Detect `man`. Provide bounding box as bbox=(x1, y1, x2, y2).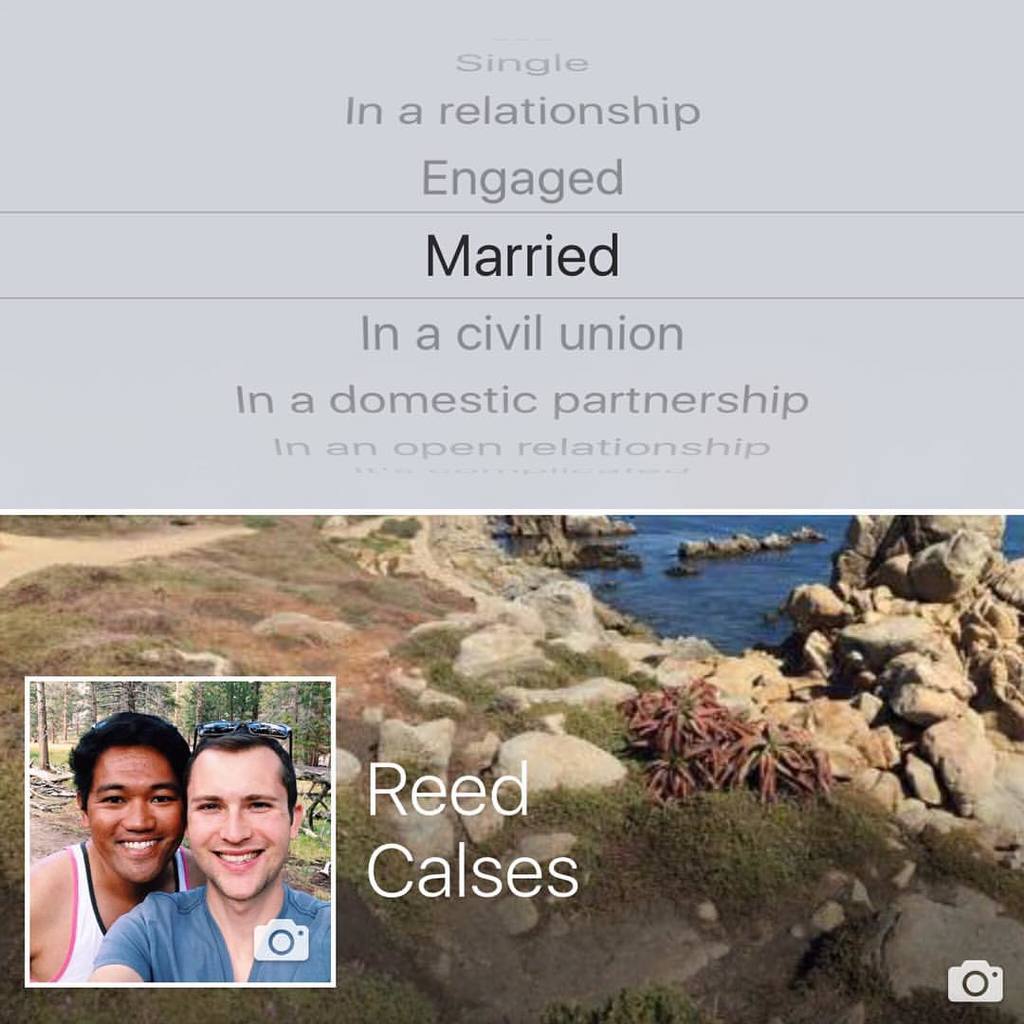
bbox=(11, 704, 204, 996).
